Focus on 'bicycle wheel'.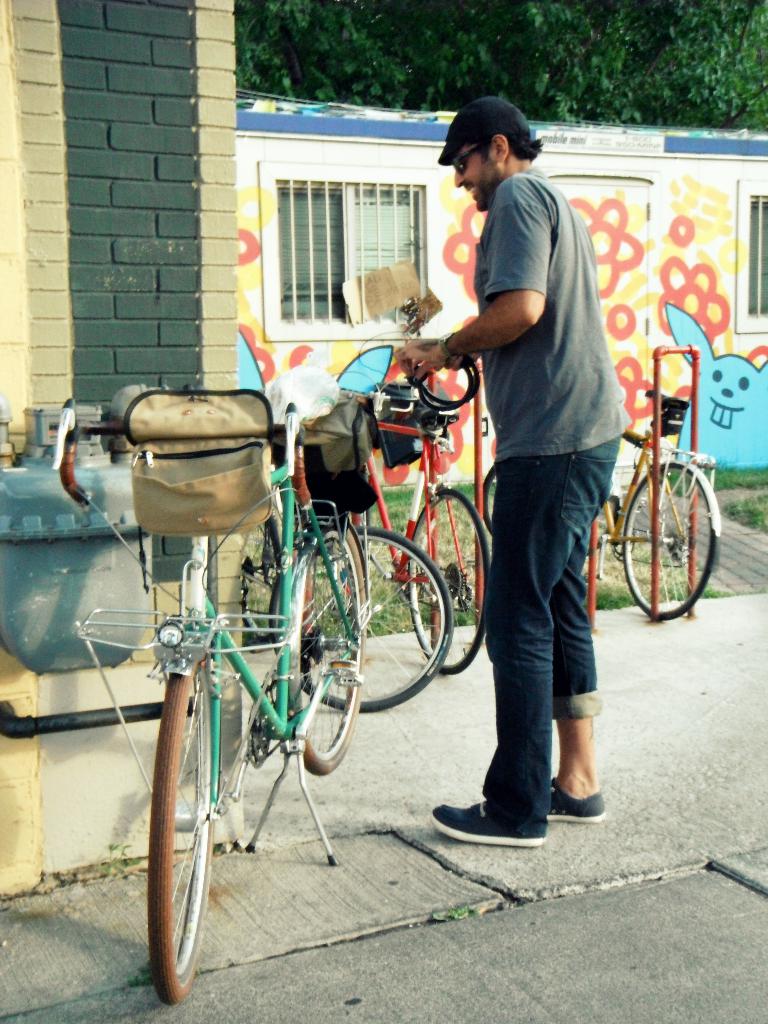
Focused at bbox(627, 443, 732, 626).
